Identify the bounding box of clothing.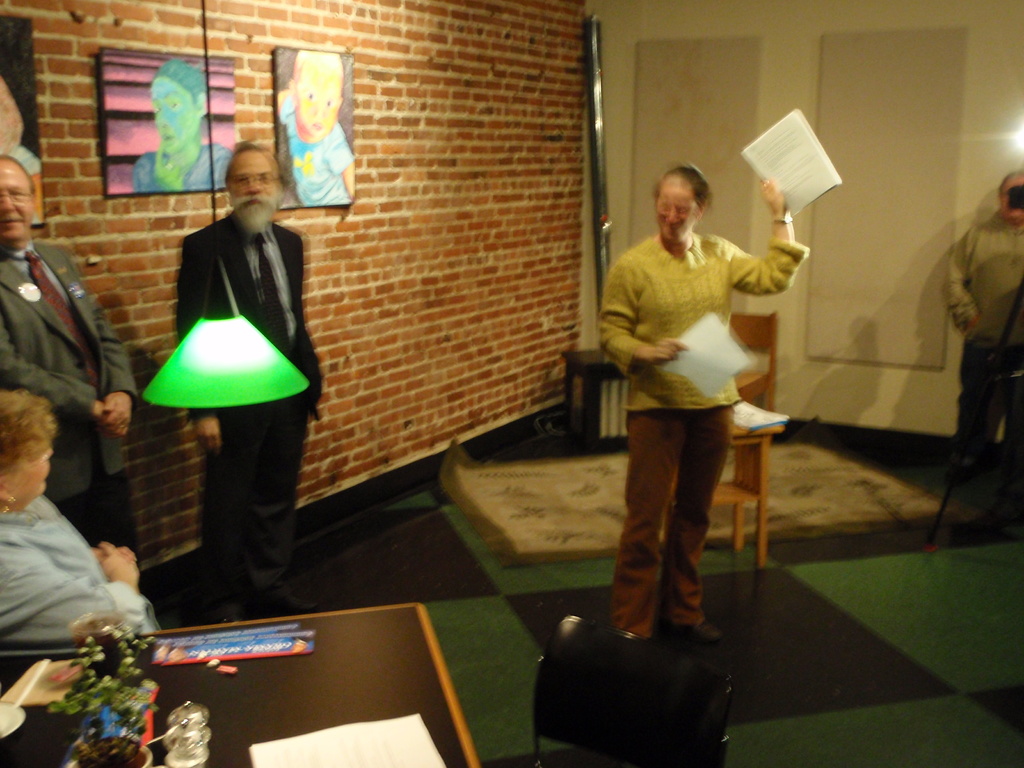
[x1=281, y1=98, x2=354, y2=197].
